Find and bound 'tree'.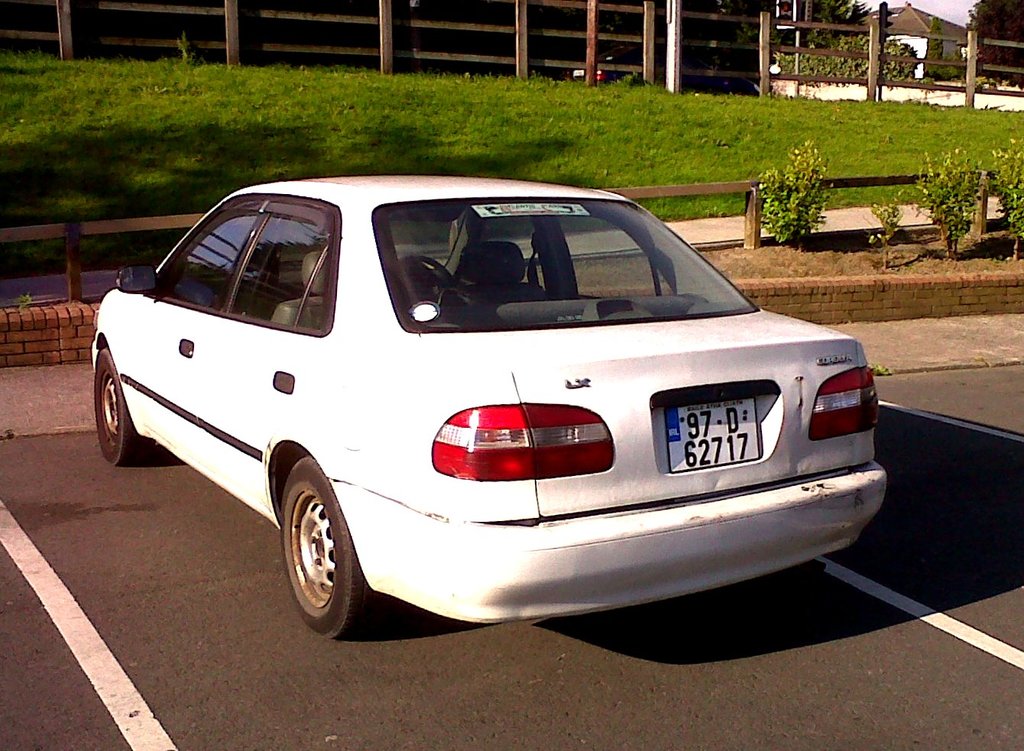
Bound: locate(814, 0, 870, 34).
